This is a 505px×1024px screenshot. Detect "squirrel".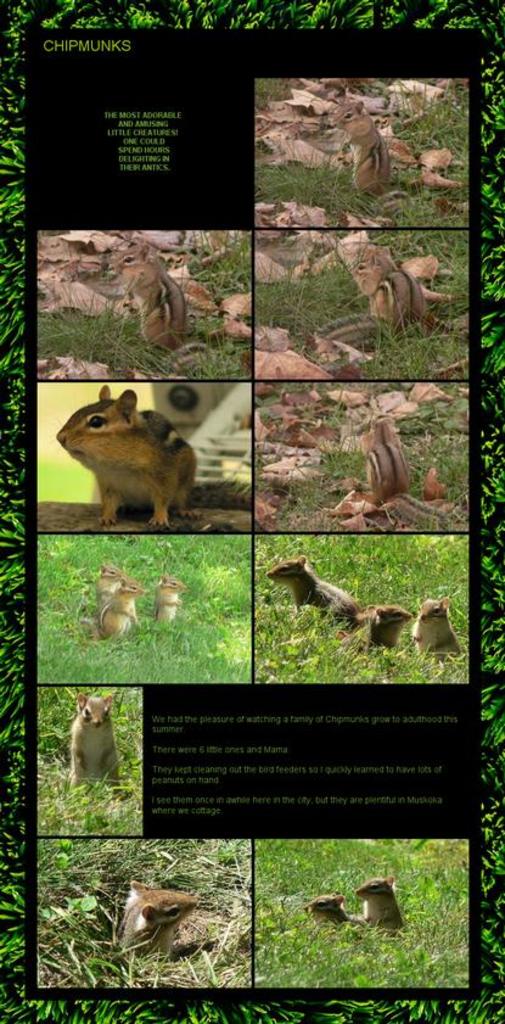
<bbox>96, 563, 130, 603</bbox>.
